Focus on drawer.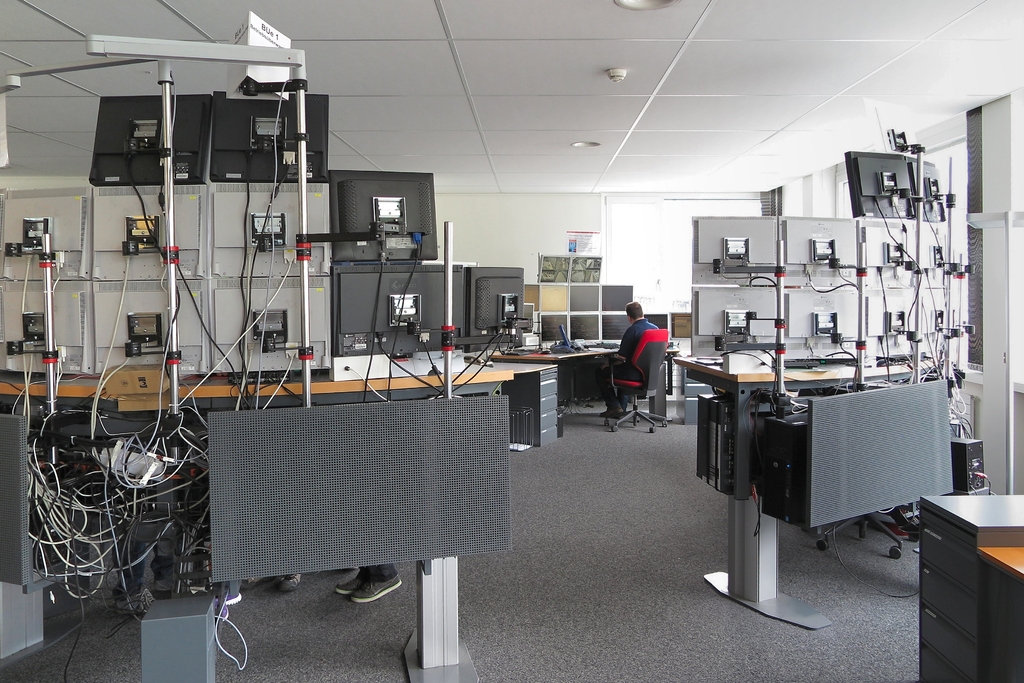
Focused at (x1=919, y1=561, x2=977, y2=639).
